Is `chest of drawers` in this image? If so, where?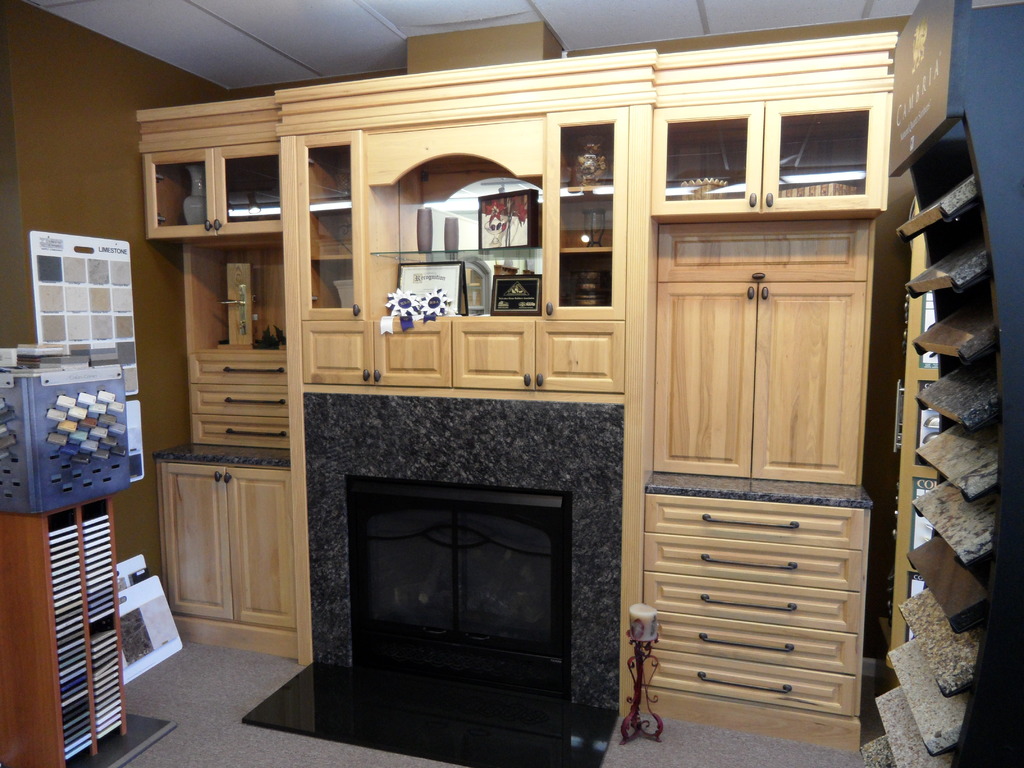
Yes, at bbox=(185, 241, 289, 447).
